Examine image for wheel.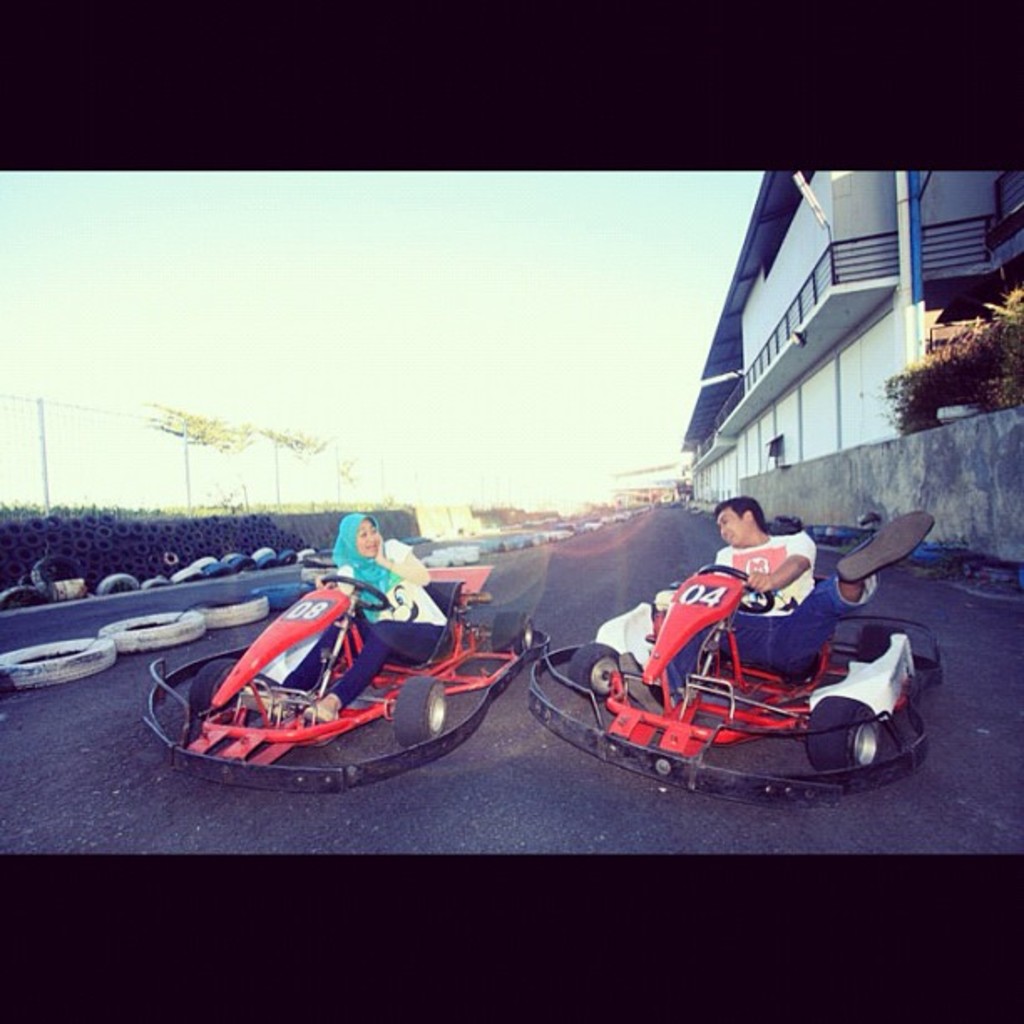
Examination result: 202,564,231,579.
